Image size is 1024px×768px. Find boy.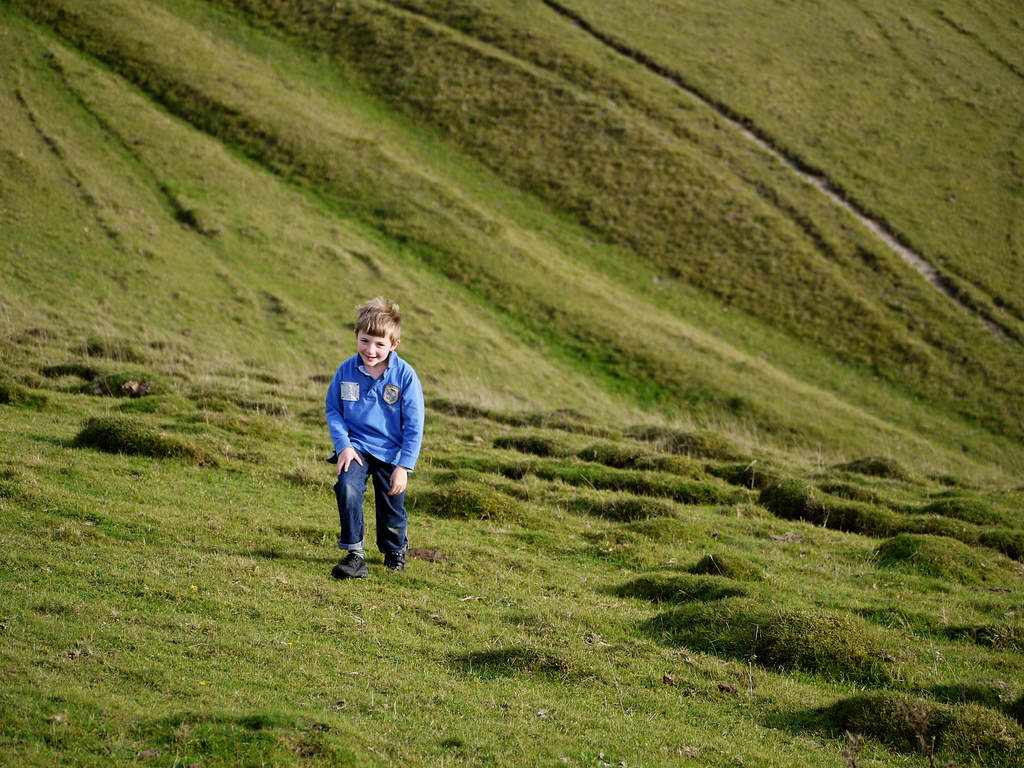
l=326, t=294, r=426, b=580.
